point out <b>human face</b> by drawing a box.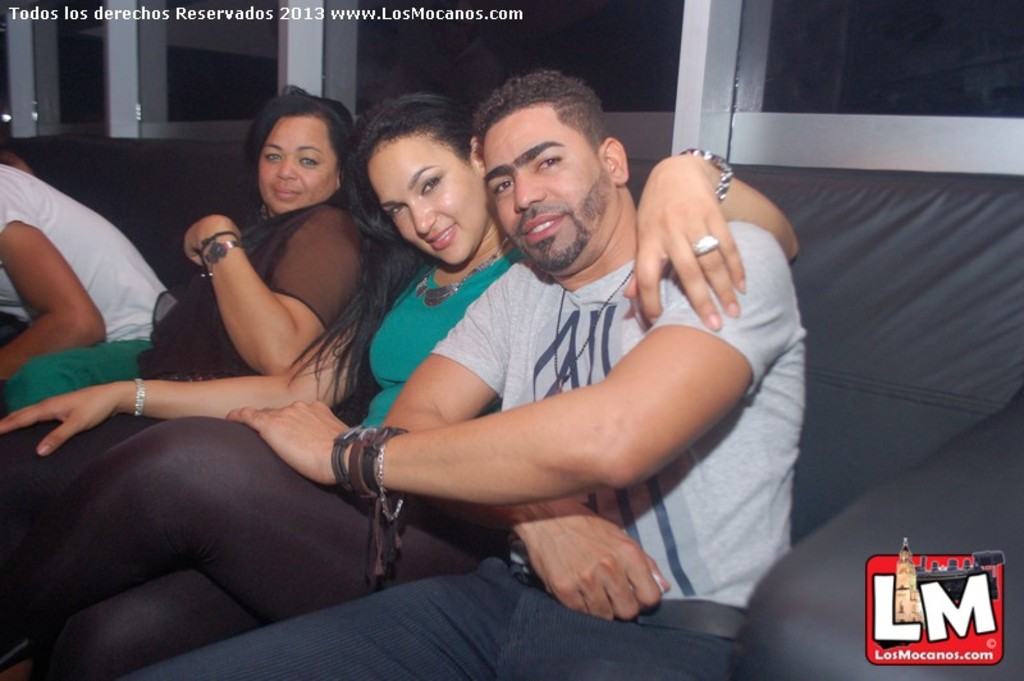
<bbox>260, 109, 343, 215</bbox>.
